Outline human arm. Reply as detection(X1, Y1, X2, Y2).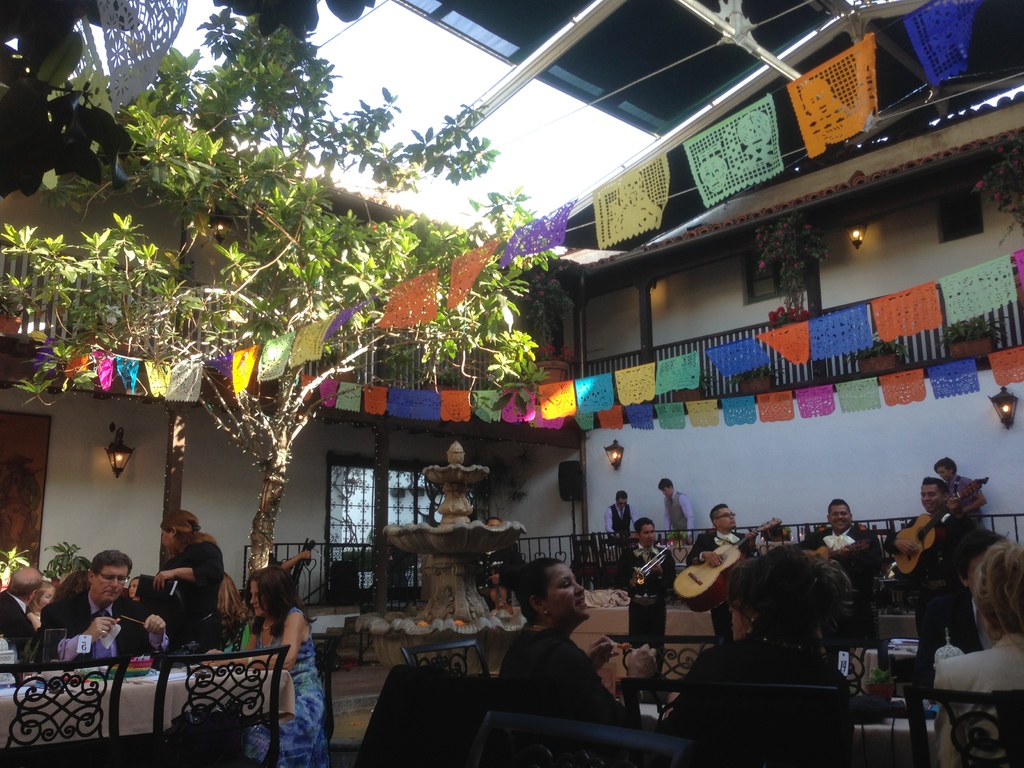
detection(957, 477, 990, 515).
